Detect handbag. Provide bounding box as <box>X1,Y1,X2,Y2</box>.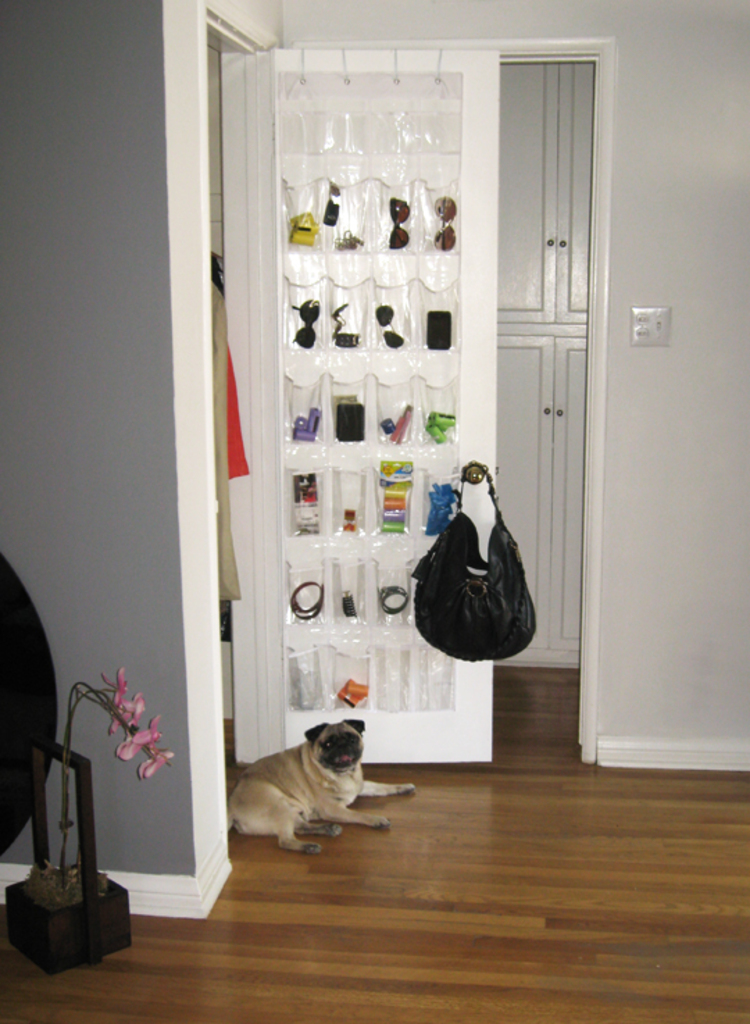
<box>407,460,539,660</box>.
